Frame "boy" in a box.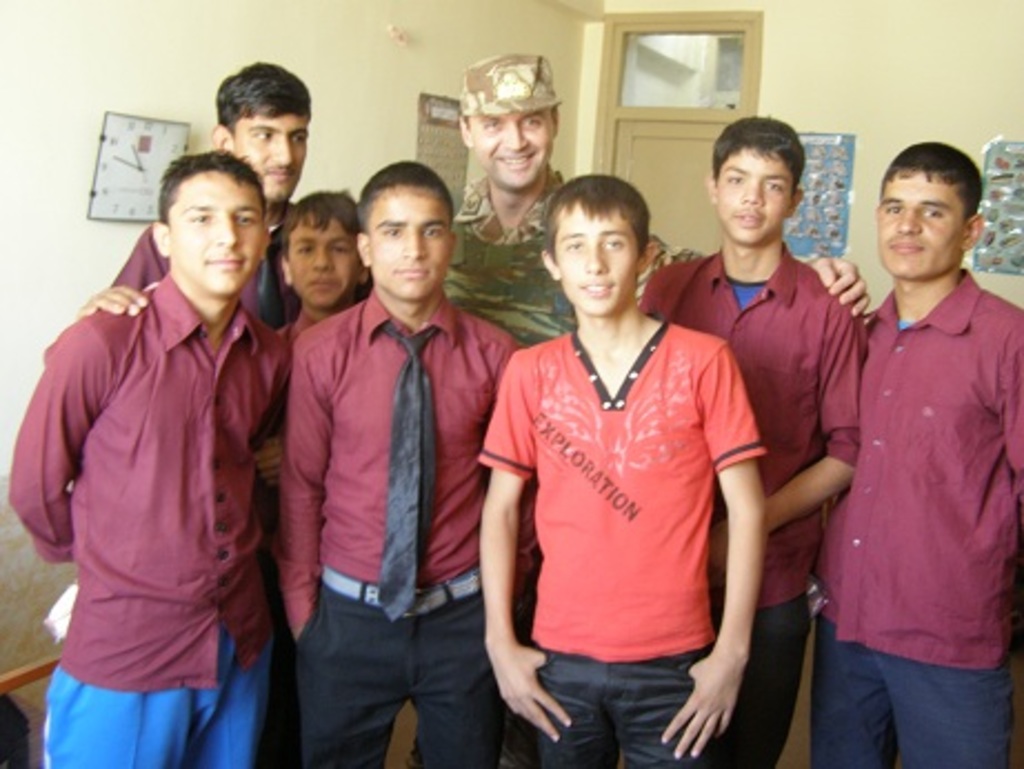
[480,178,769,767].
